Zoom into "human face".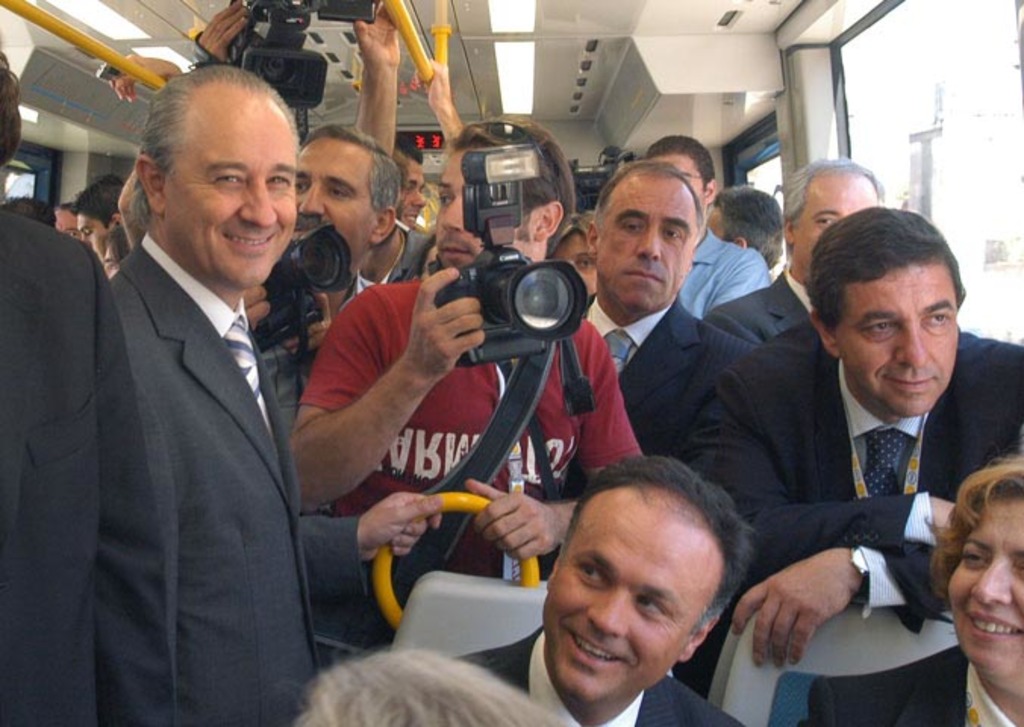
Zoom target: 553/232/592/286.
